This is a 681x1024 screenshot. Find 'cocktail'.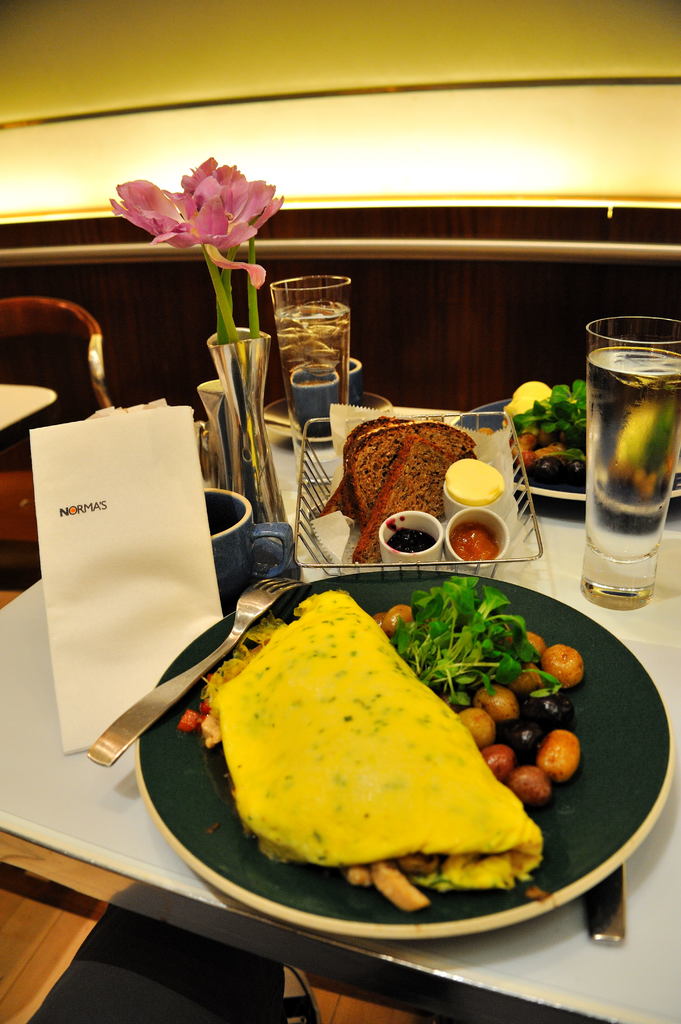
Bounding box: <box>574,304,677,607</box>.
